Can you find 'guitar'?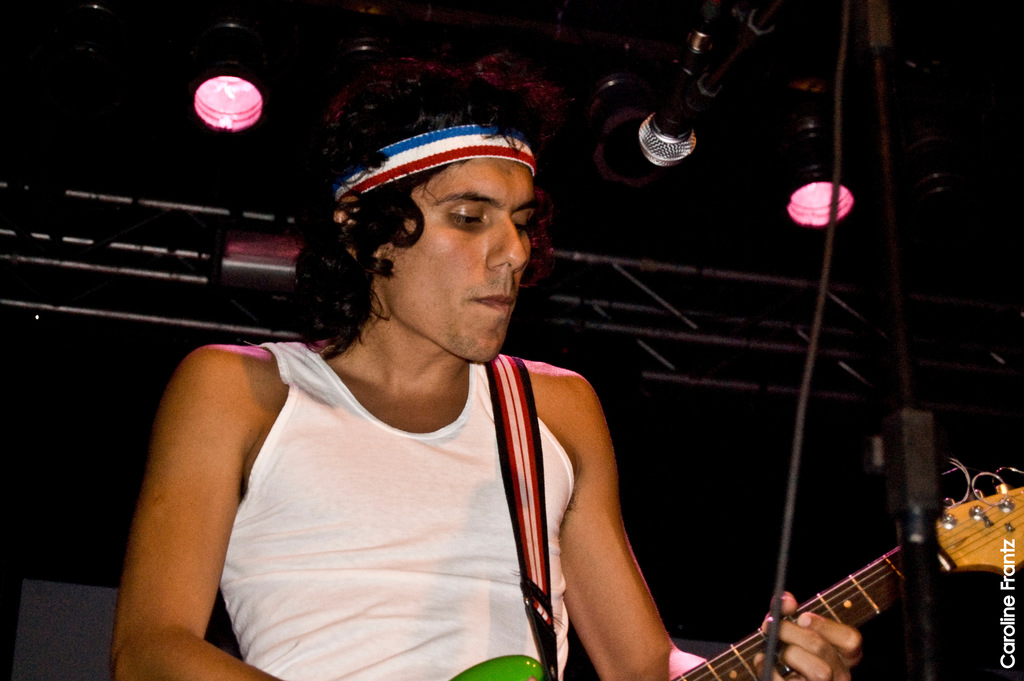
Yes, bounding box: 449:468:1023:680.
